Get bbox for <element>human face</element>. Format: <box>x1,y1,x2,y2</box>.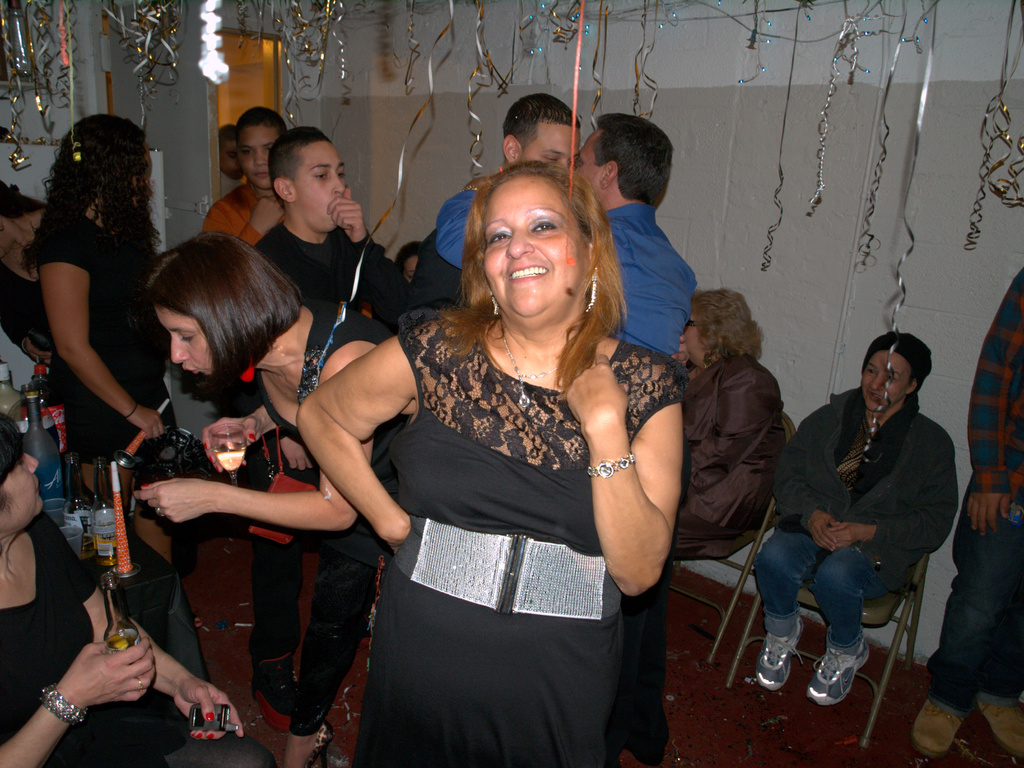
<box>485,177,586,324</box>.
